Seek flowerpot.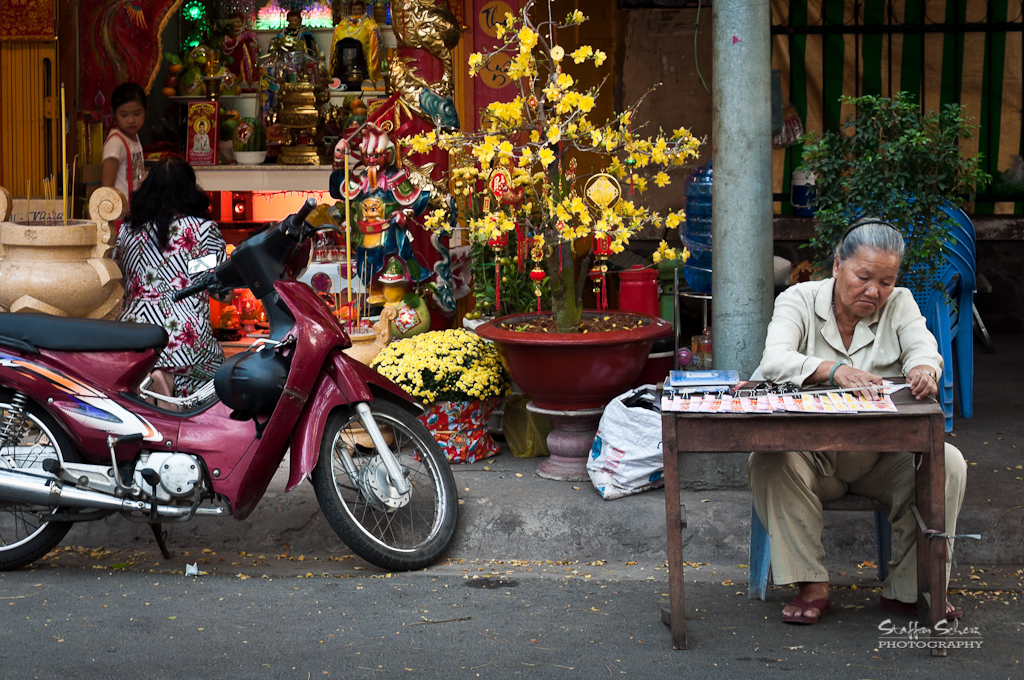
x1=379 y1=267 x2=432 y2=324.
